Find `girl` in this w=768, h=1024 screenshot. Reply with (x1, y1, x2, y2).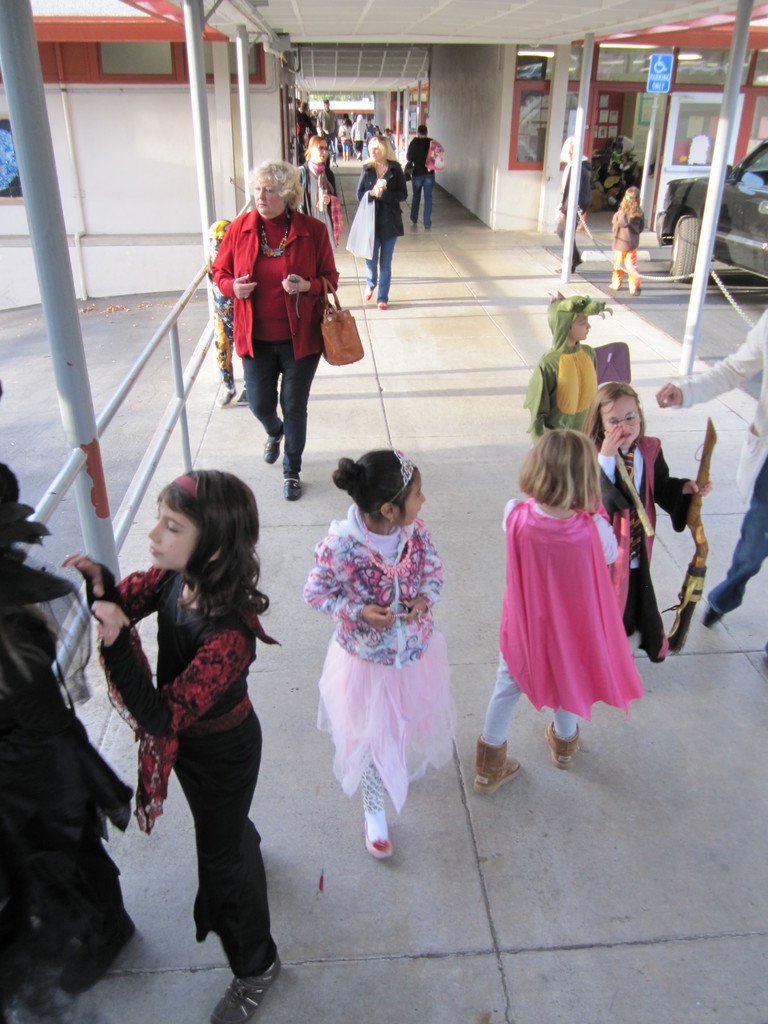
(586, 380, 708, 657).
